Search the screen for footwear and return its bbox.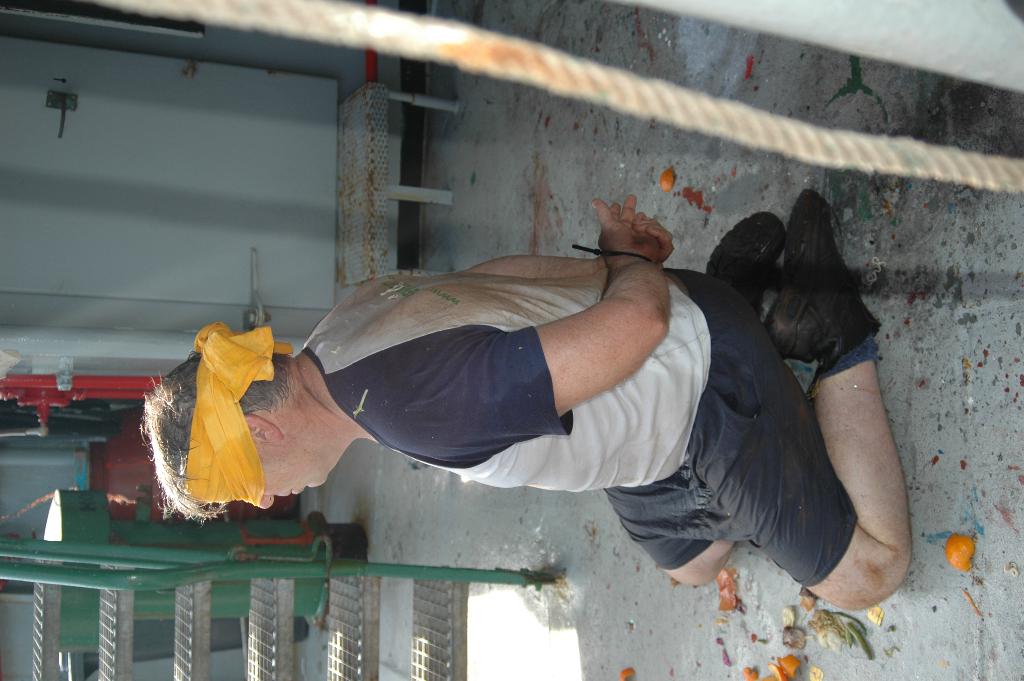
Found: region(740, 202, 880, 383).
